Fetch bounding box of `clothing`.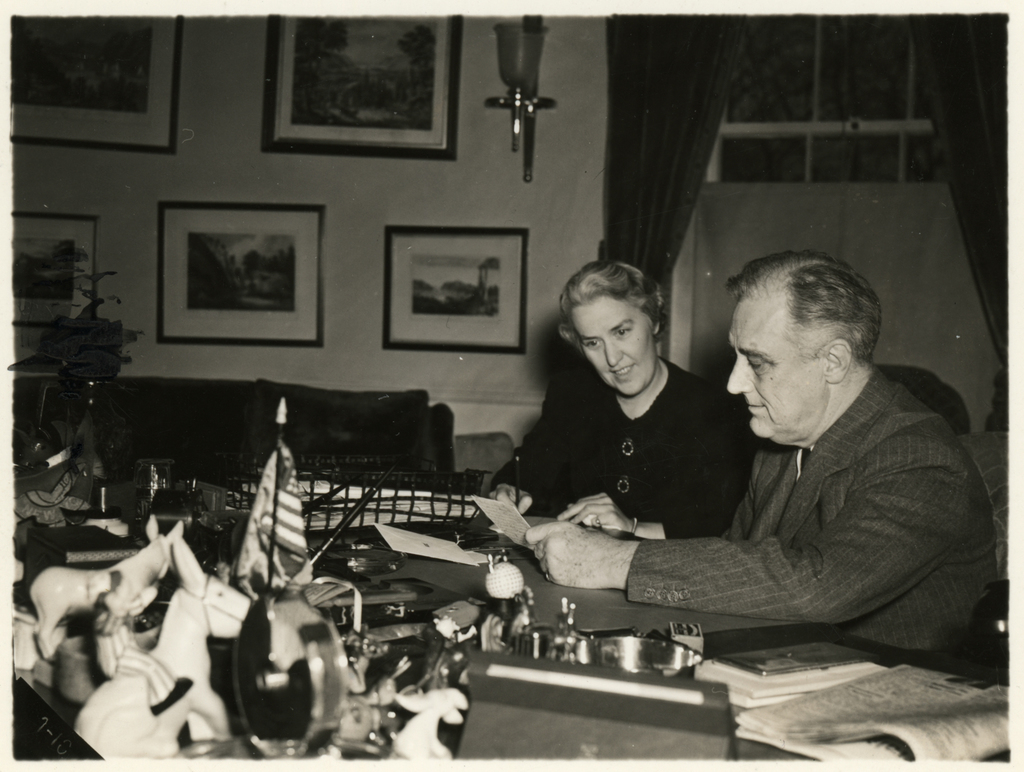
Bbox: 581:312:982:659.
